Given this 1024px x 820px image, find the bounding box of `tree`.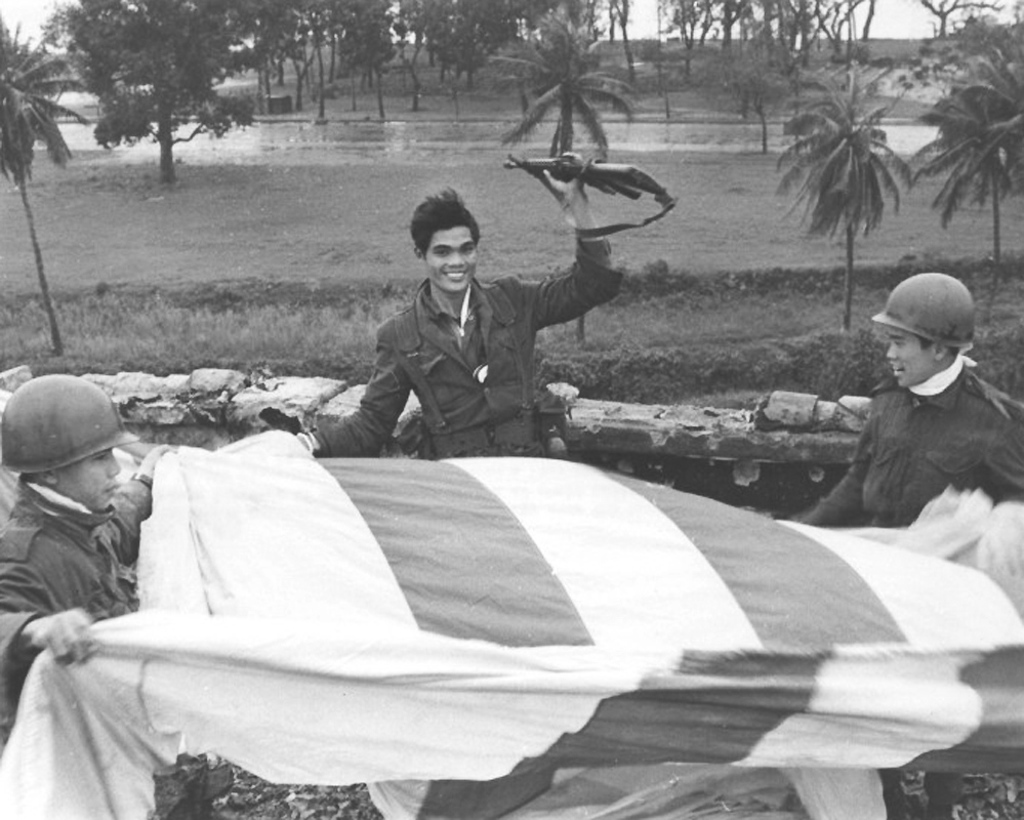
crop(898, 53, 1023, 268).
